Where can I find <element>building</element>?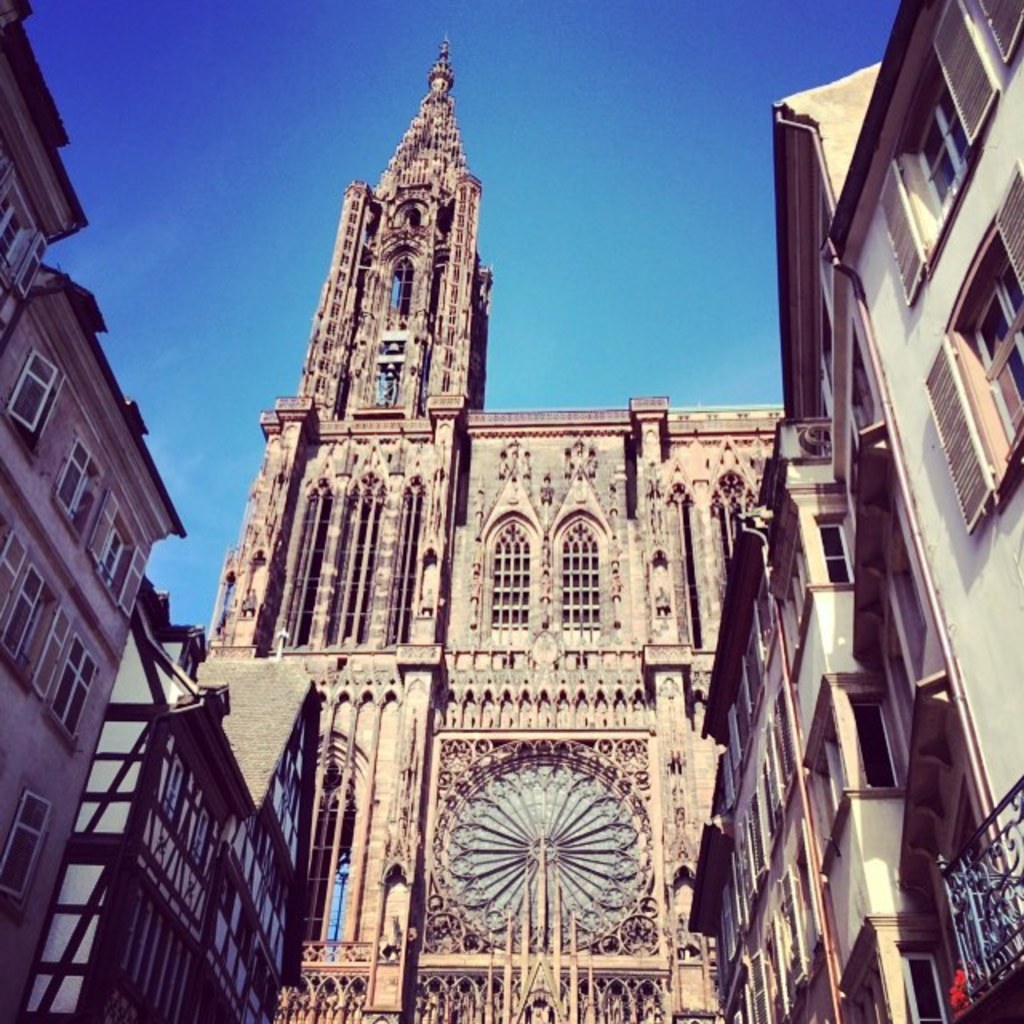
You can find it at (left=690, top=0, right=1022, bottom=1022).
